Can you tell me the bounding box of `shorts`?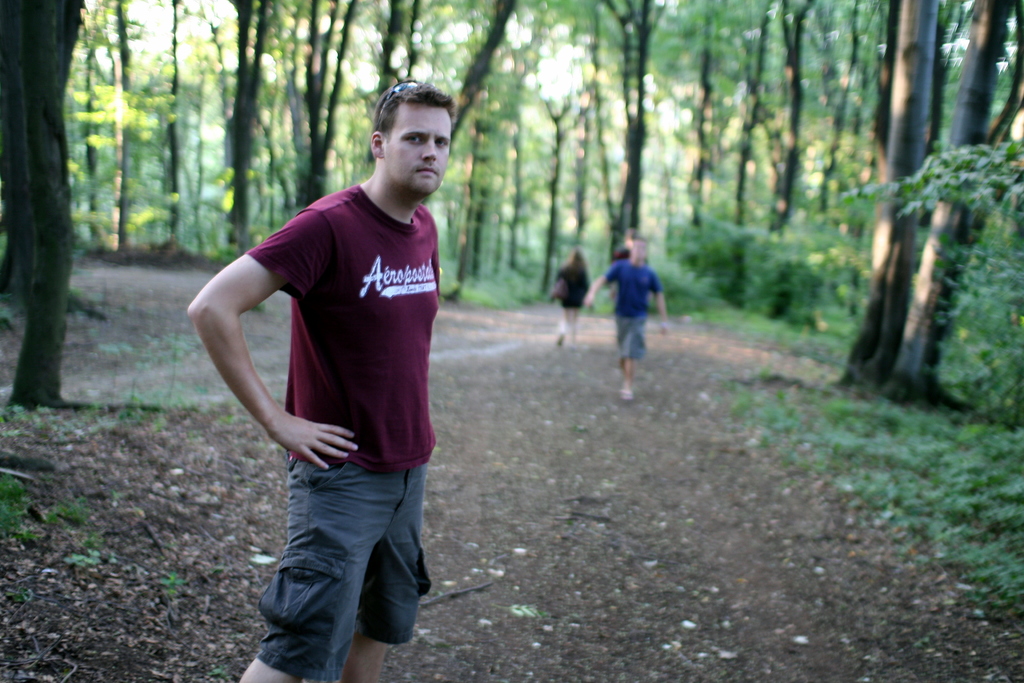
(left=258, top=460, right=436, bottom=682).
